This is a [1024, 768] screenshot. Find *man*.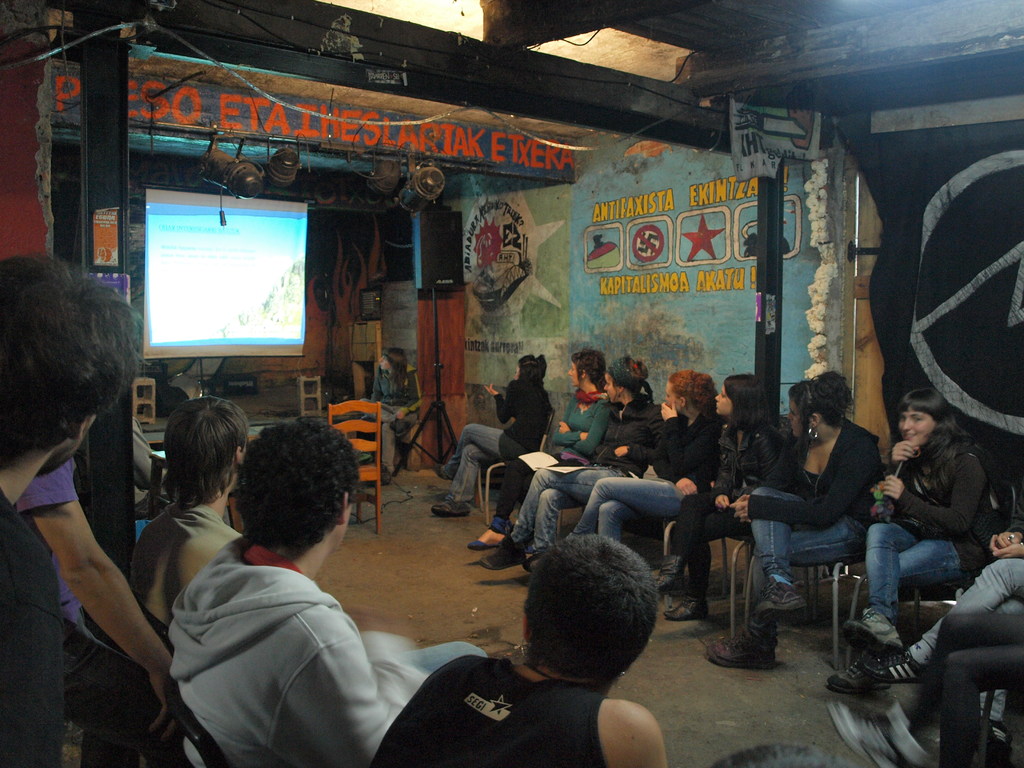
Bounding box: 144:413:481:767.
